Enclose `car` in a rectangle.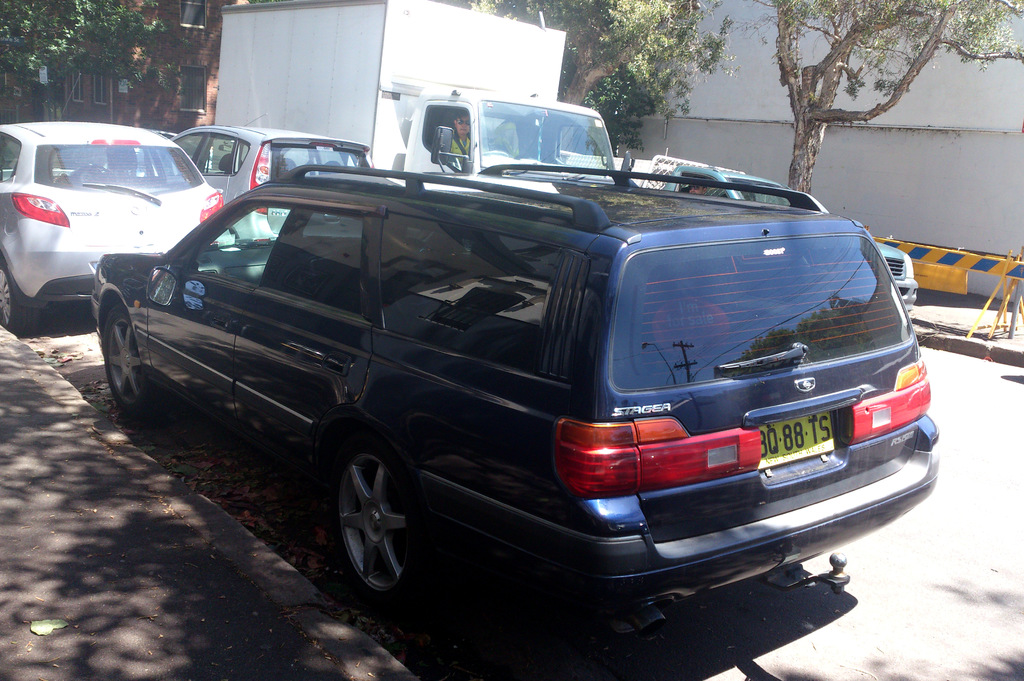
<box>0,117,228,326</box>.
